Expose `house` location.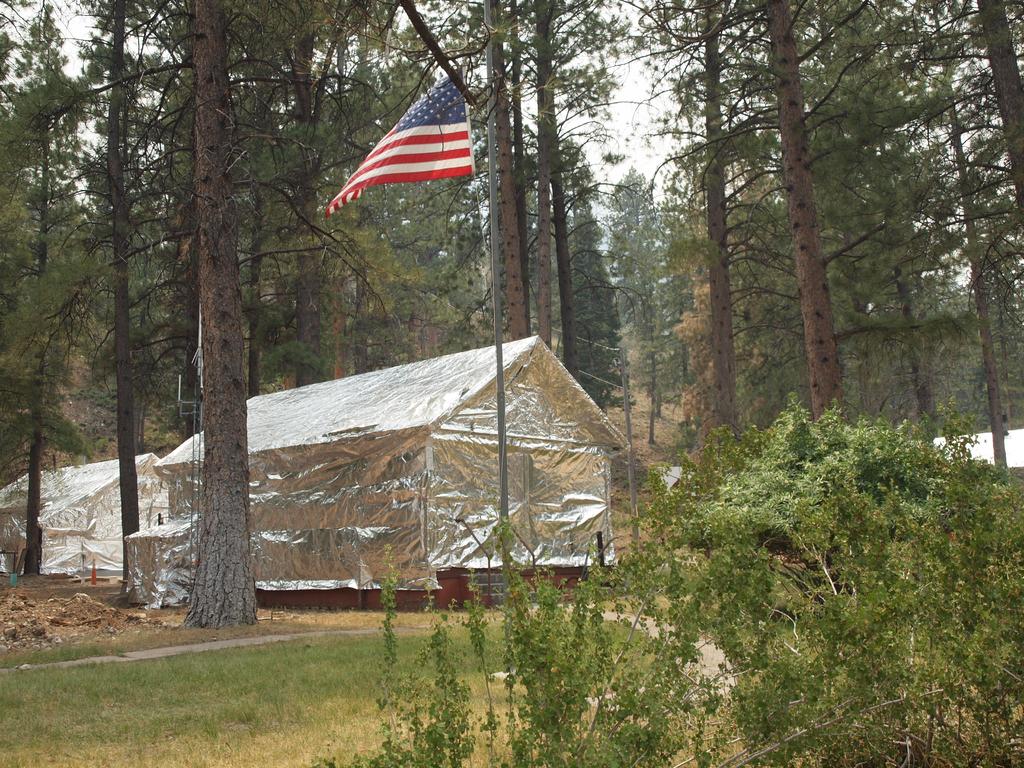
Exposed at {"x1": 200, "y1": 305, "x2": 642, "y2": 623}.
